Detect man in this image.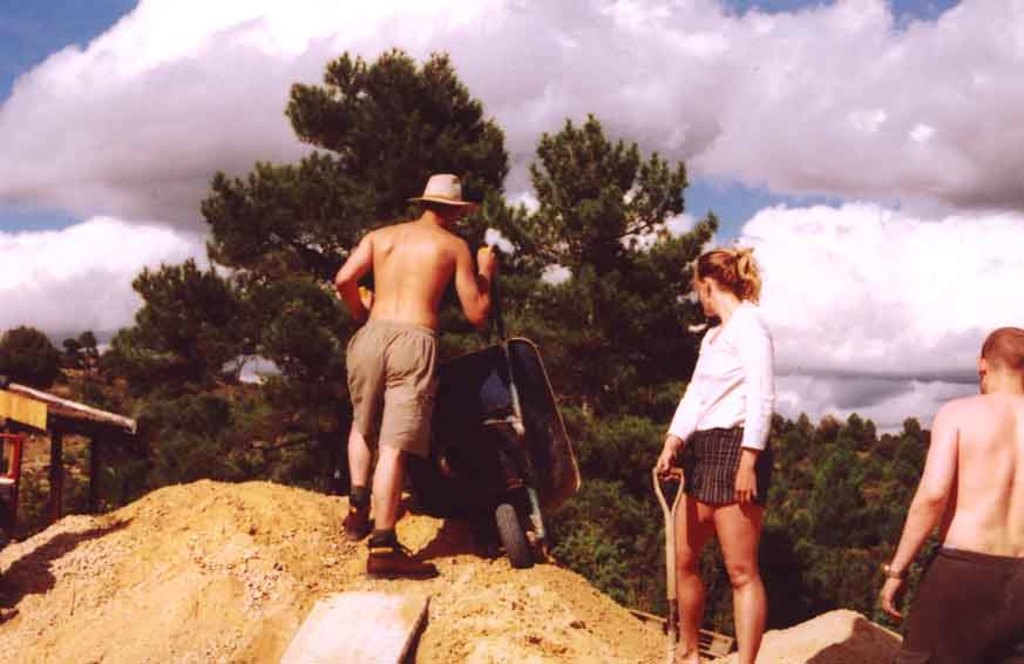
Detection: left=880, top=325, right=1023, bottom=663.
